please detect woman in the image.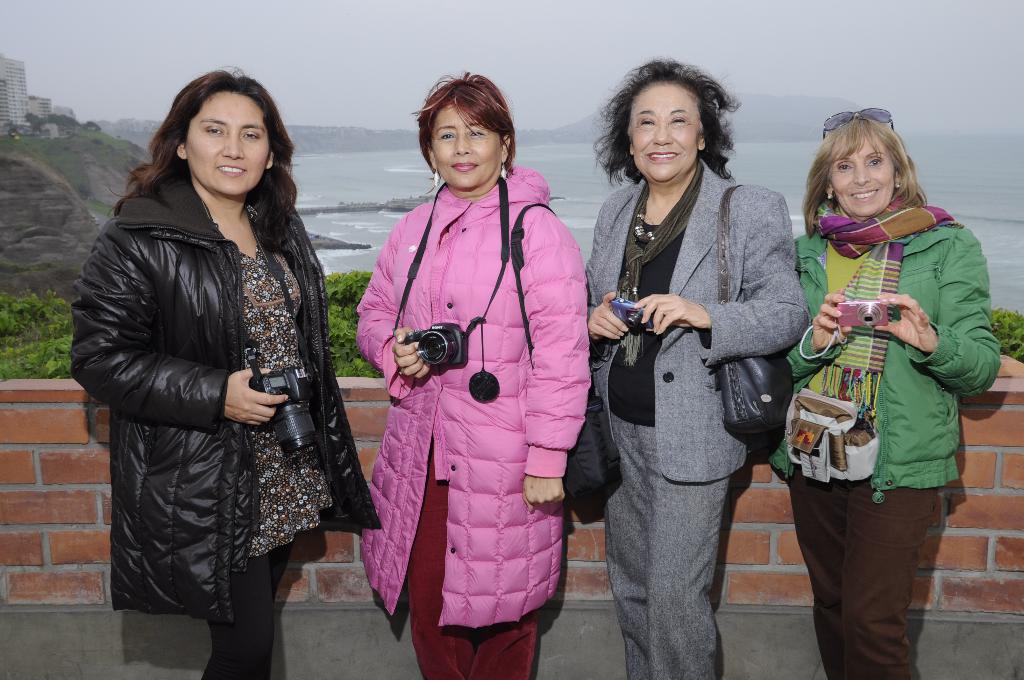
(583,59,811,679).
